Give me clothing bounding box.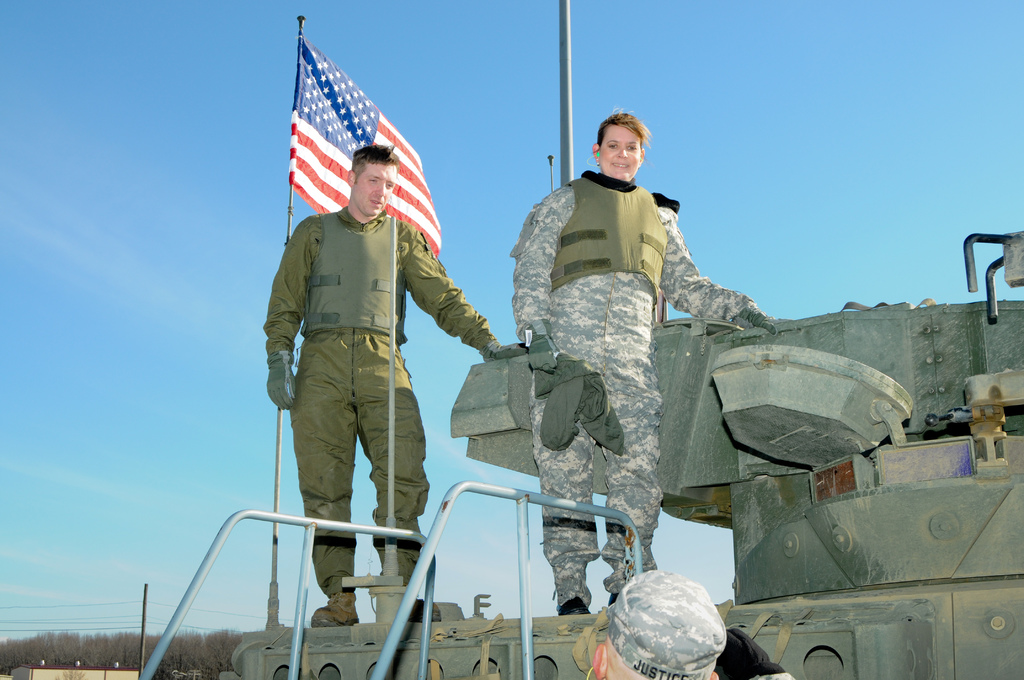
259:185:513:627.
